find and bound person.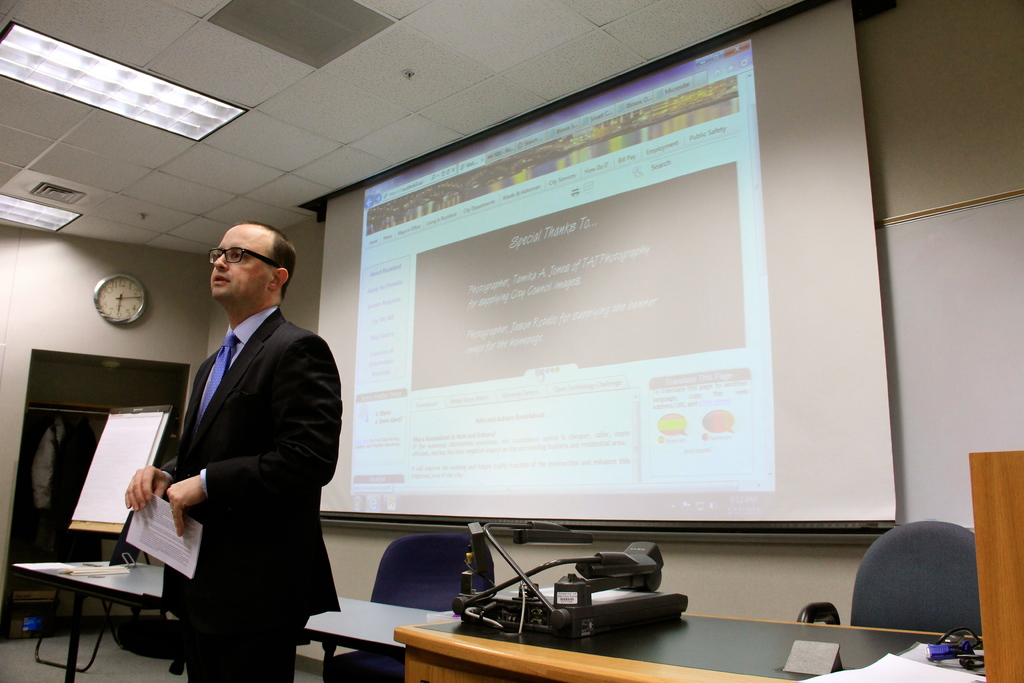
Bound: locate(136, 200, 339, 677).
